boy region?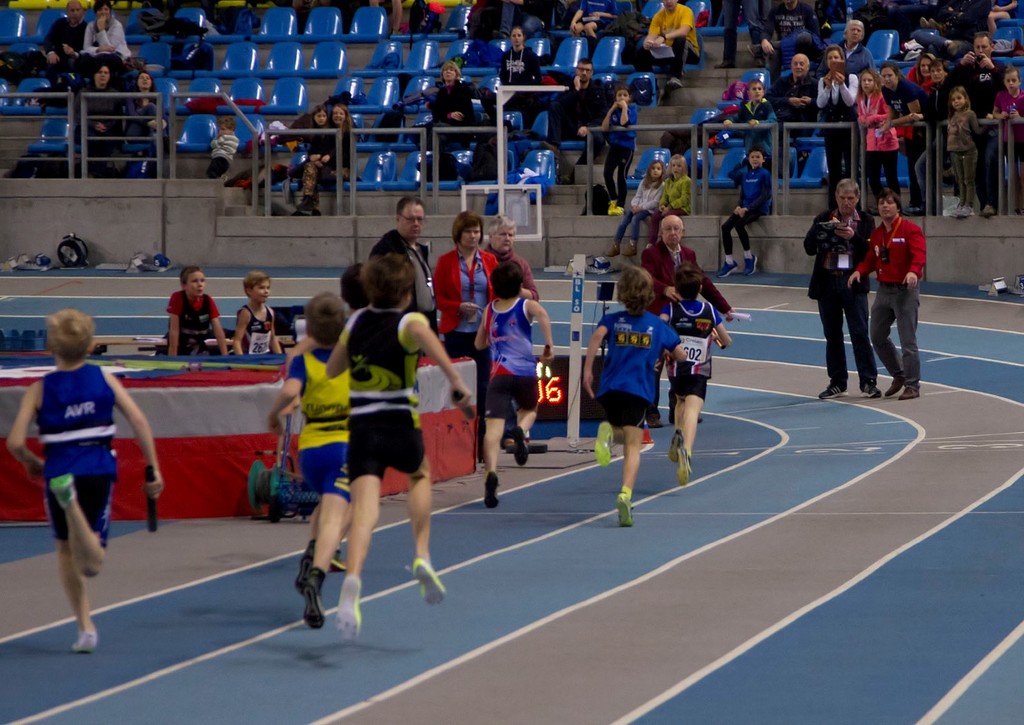
bbox=(292, 105, 337, 211)
